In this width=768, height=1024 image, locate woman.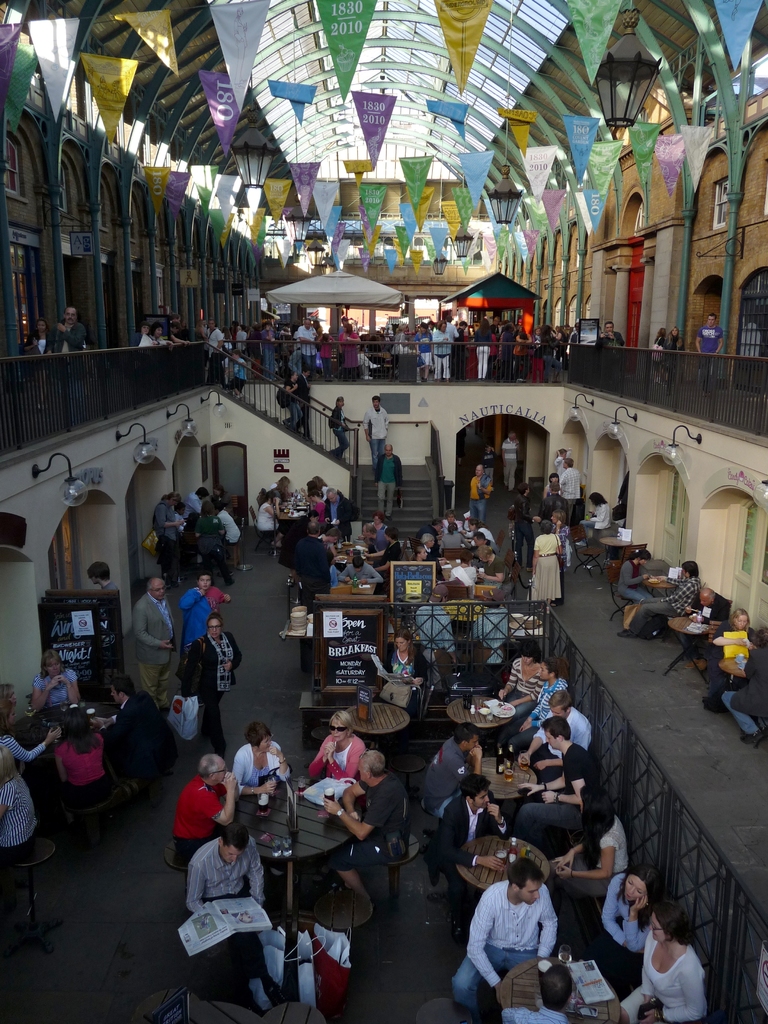
Bounding box: x1=616, y1=547, x2=662, y2=605.
